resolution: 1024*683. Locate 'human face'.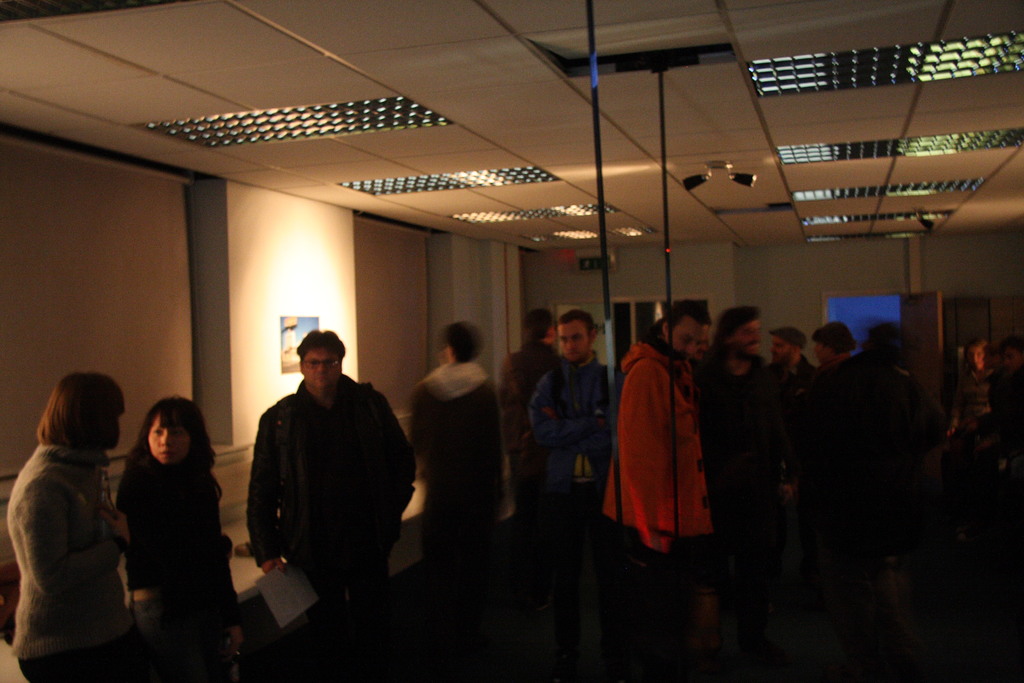
141, 409, 192, 469.
